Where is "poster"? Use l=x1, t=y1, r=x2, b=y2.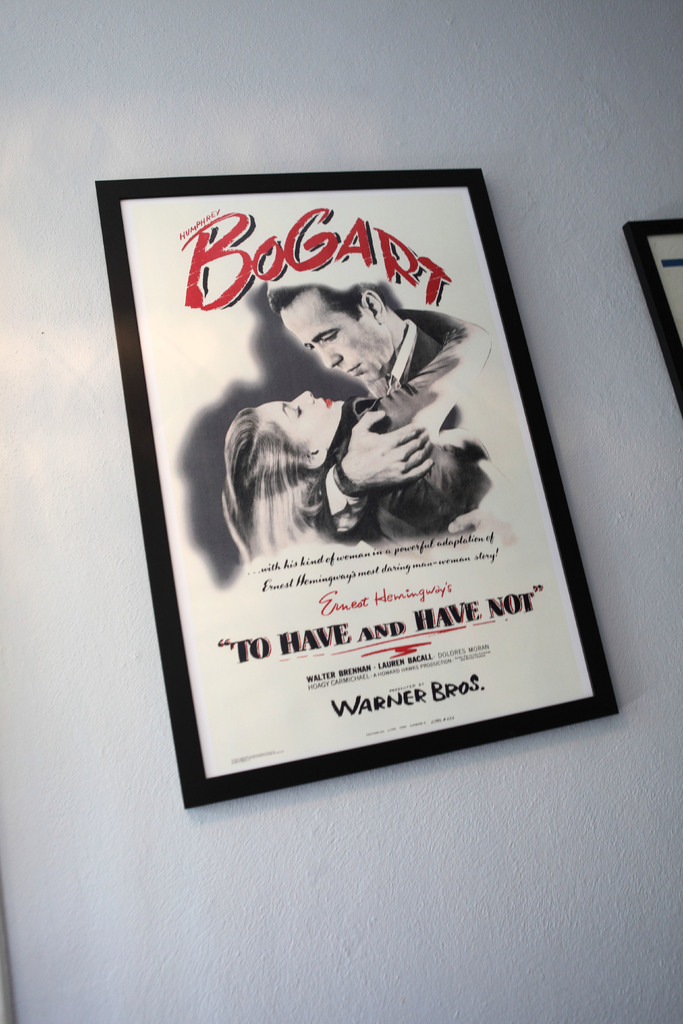
l=627, t=218, r=682, b=409.
